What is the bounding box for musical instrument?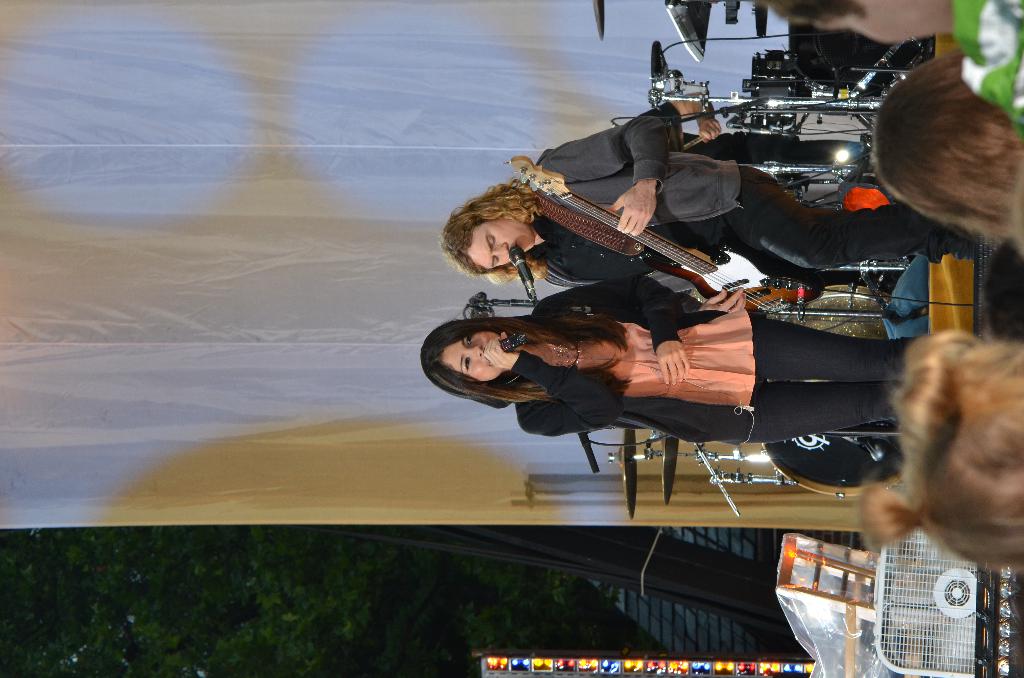
Rect(653, 436, 686, 507).
